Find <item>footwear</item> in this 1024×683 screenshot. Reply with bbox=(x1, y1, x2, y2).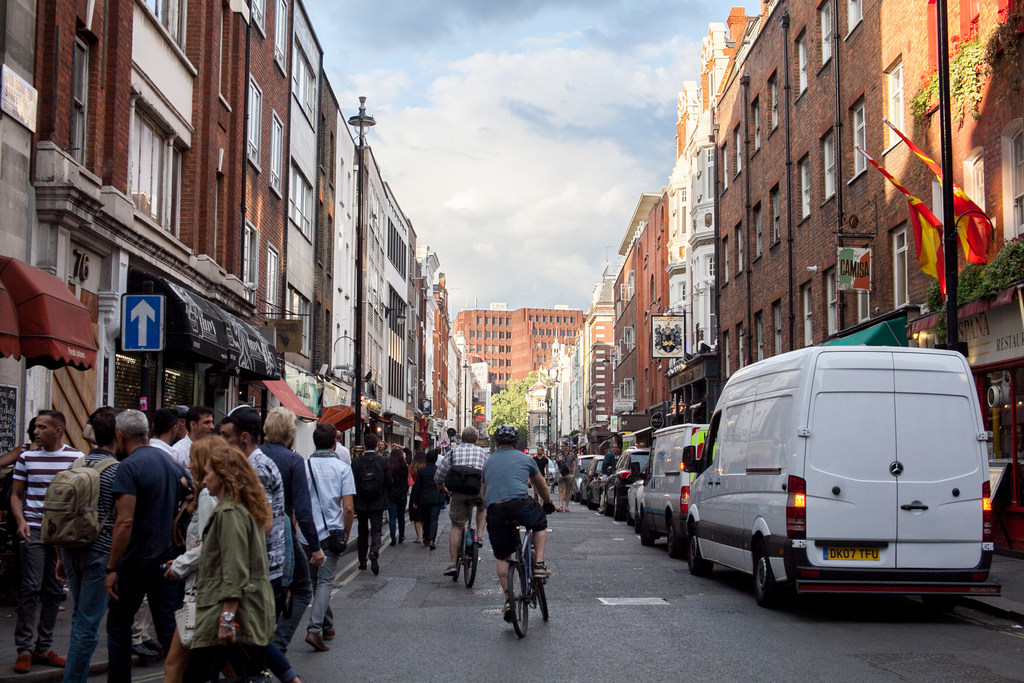
bbox=(388, 536, 399, 546).
